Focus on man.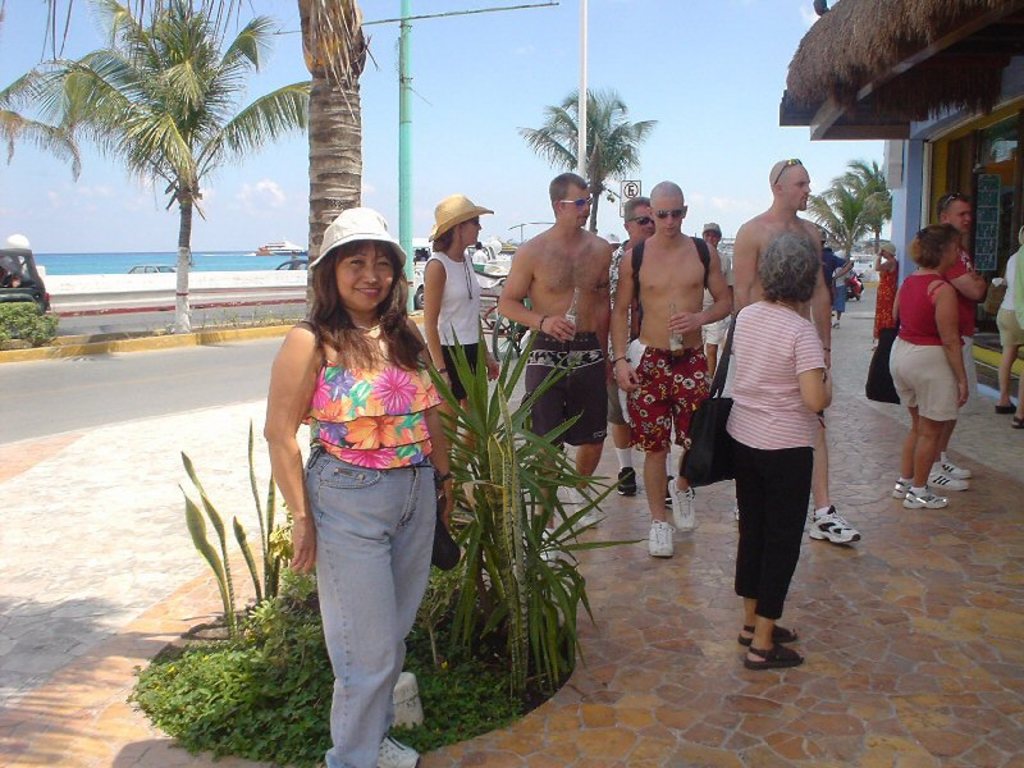
Focused at 498/168/614/568.
